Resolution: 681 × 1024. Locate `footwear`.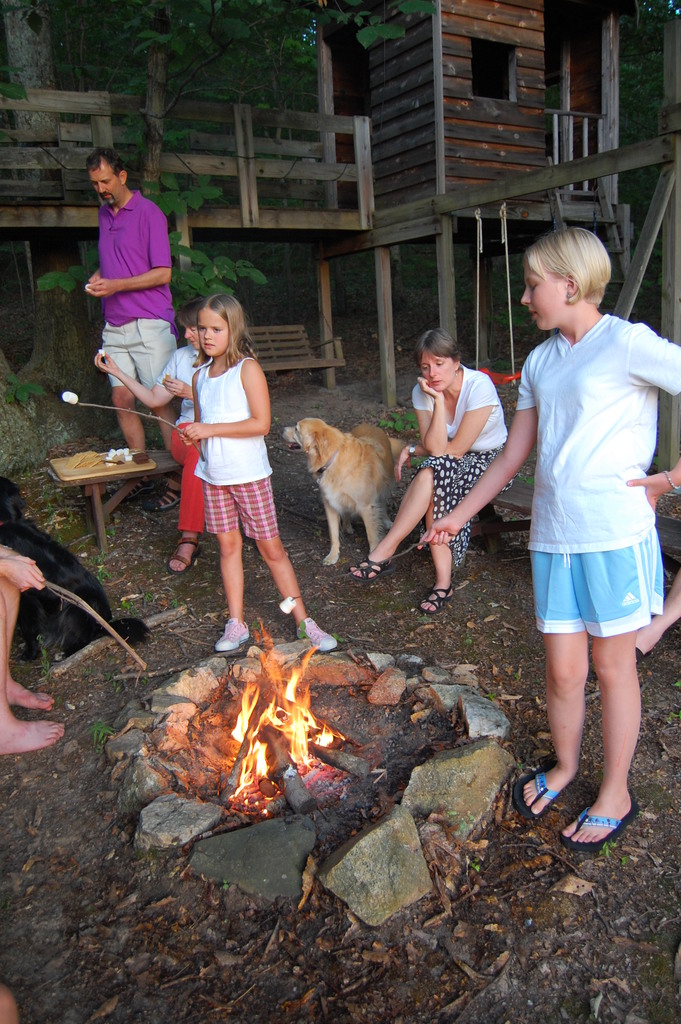
Rect(148, 480, 185, 516).
